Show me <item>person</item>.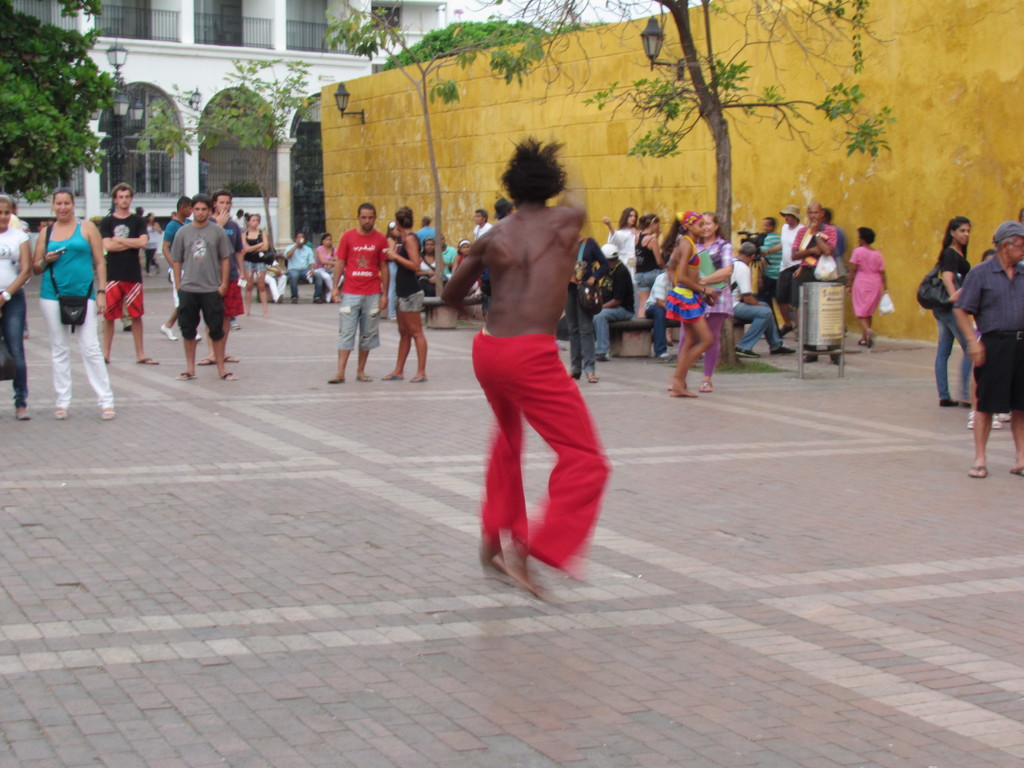
<item>person</item> is here: (x1=950, y1=220, x2=1023, y2=474).
